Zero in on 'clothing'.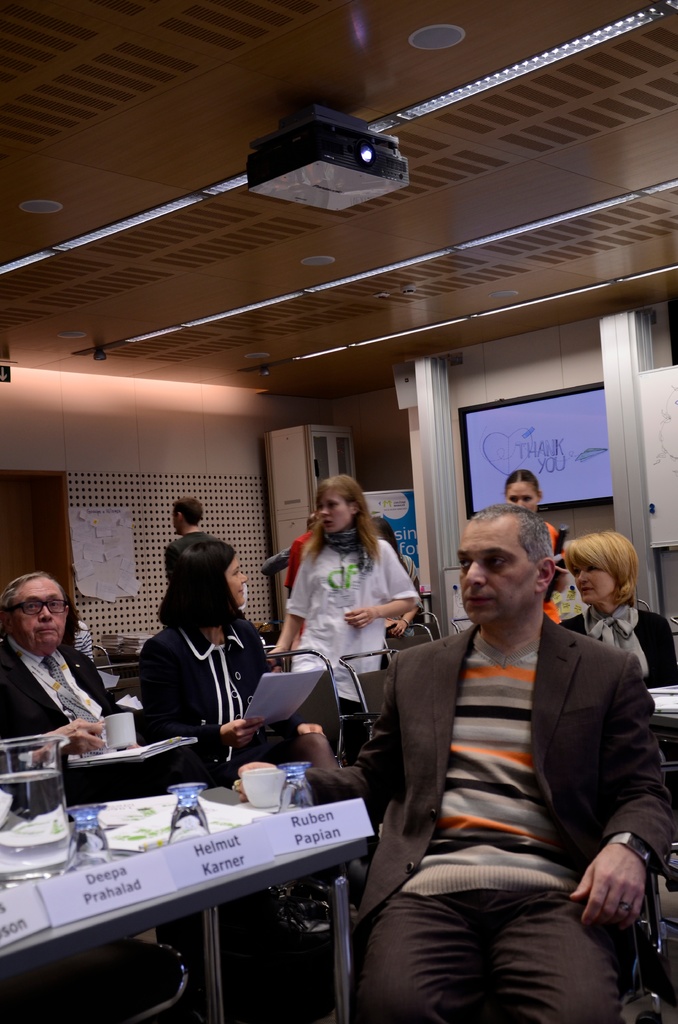
Zeroed in: 66 610 97 662.
